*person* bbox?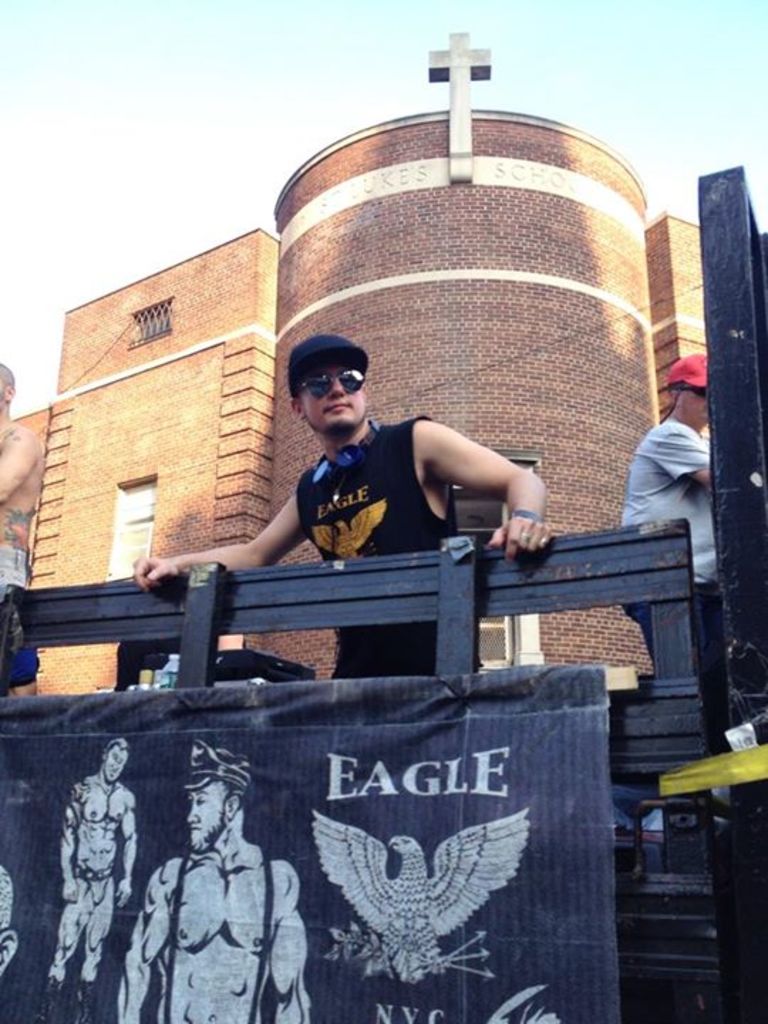
<bbox>139, 334, 545, 670</bbox>
